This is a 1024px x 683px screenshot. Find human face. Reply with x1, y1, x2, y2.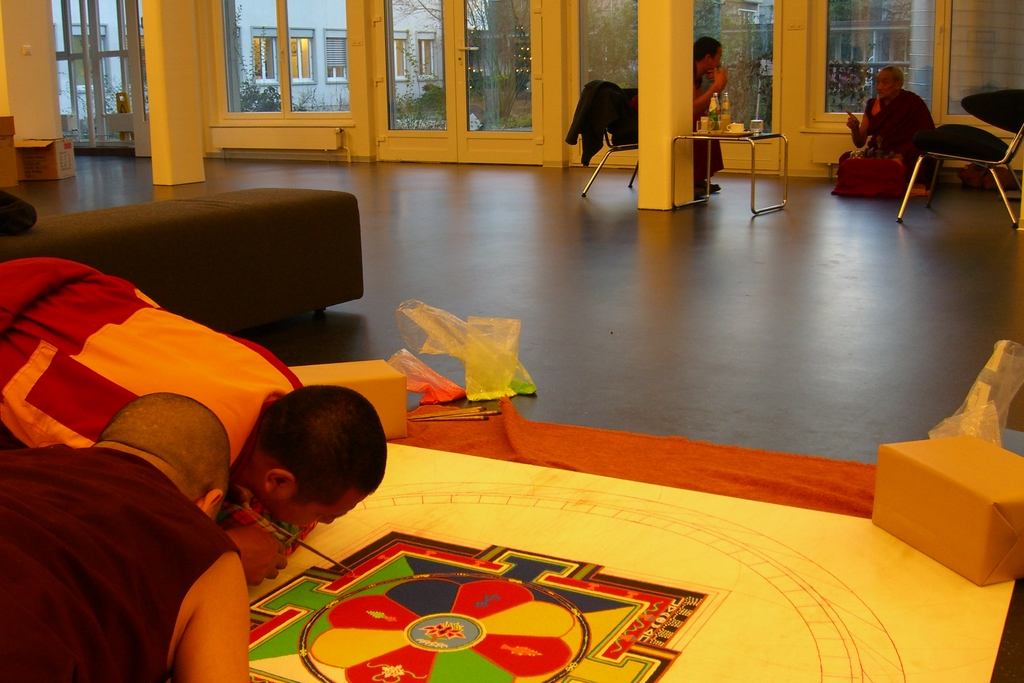
276, 484, 357, 533.
